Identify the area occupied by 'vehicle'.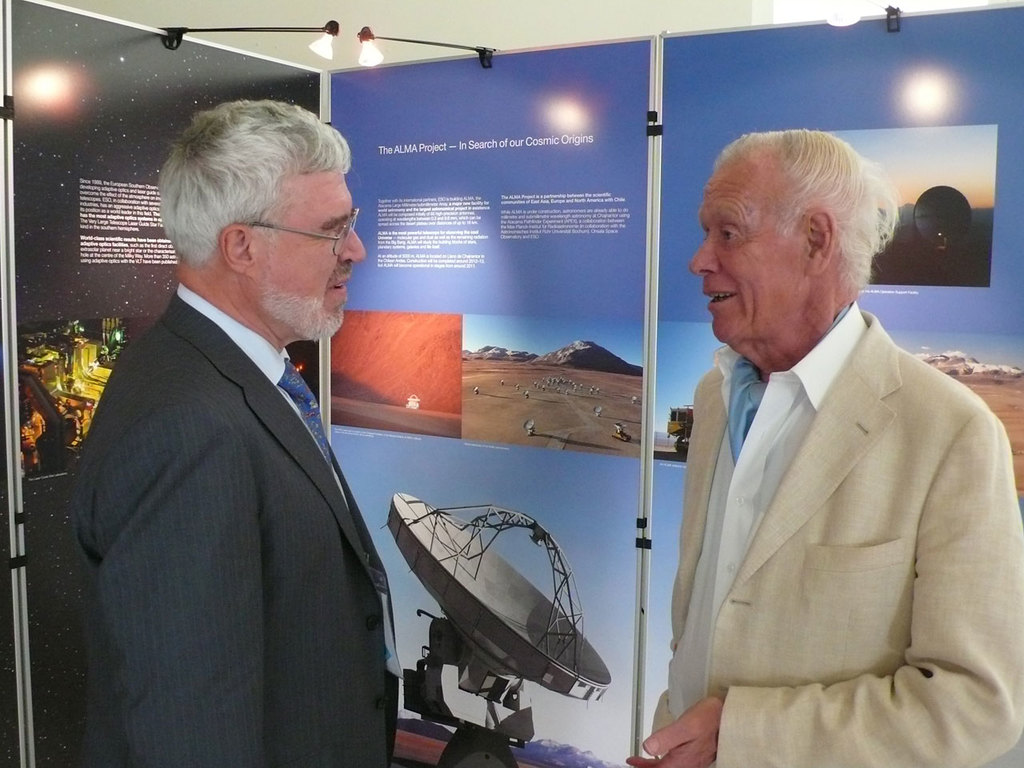
Area: <bbox>892, 184, 990, 282</bbox>.
